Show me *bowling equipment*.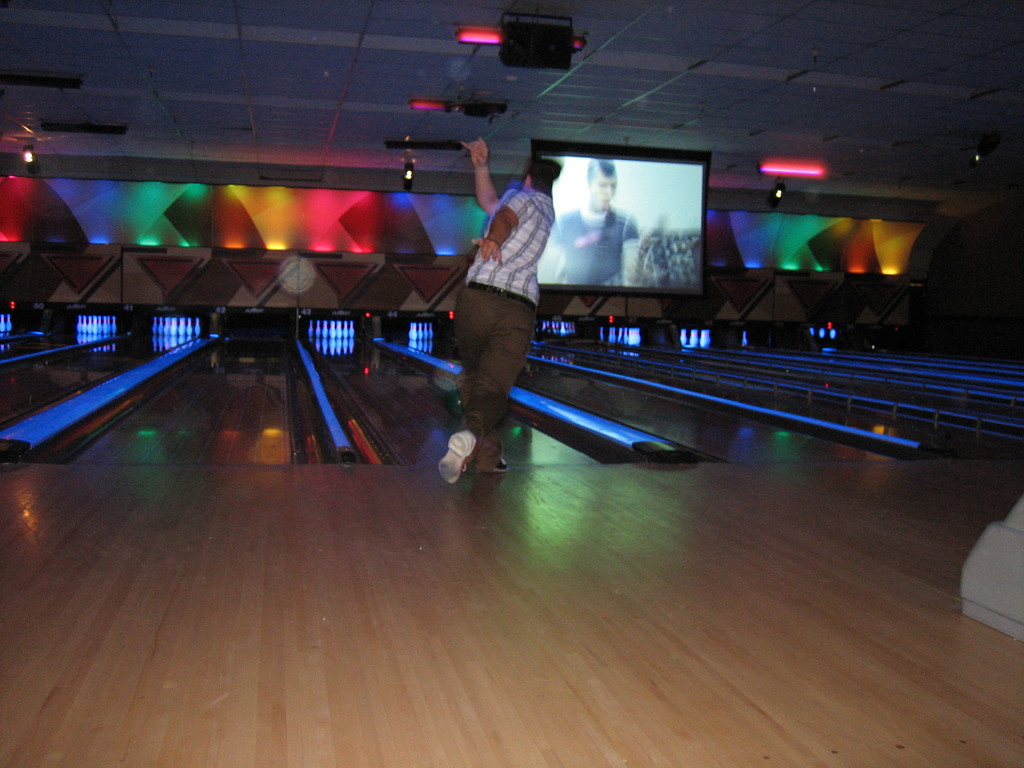
*bowling equipment* is here: <bbox>0, 314, 10, 334</bbox>.
